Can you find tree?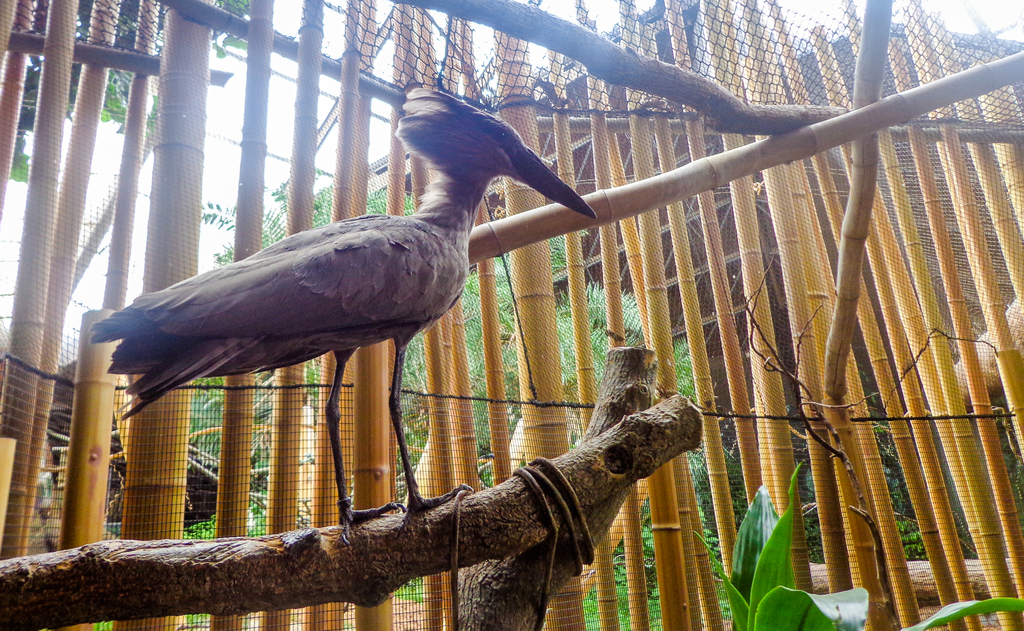
Yes, bounding box: <bbox>7, 3, 263, 179</bbox>.
